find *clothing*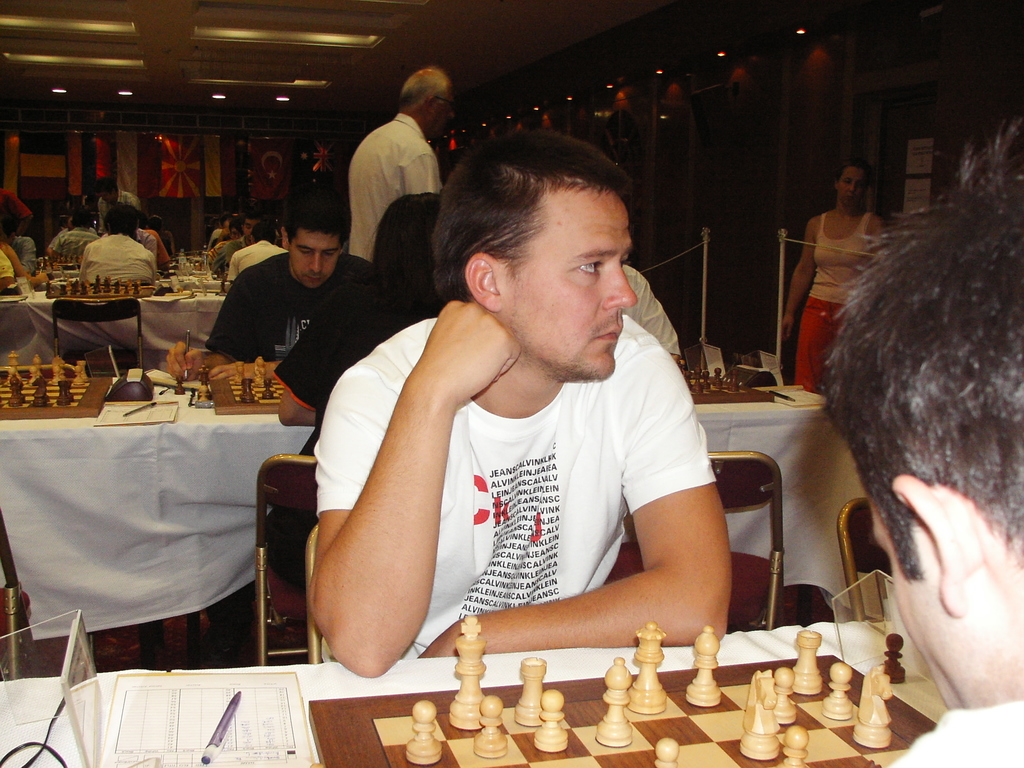
346, 111, 438, 260
